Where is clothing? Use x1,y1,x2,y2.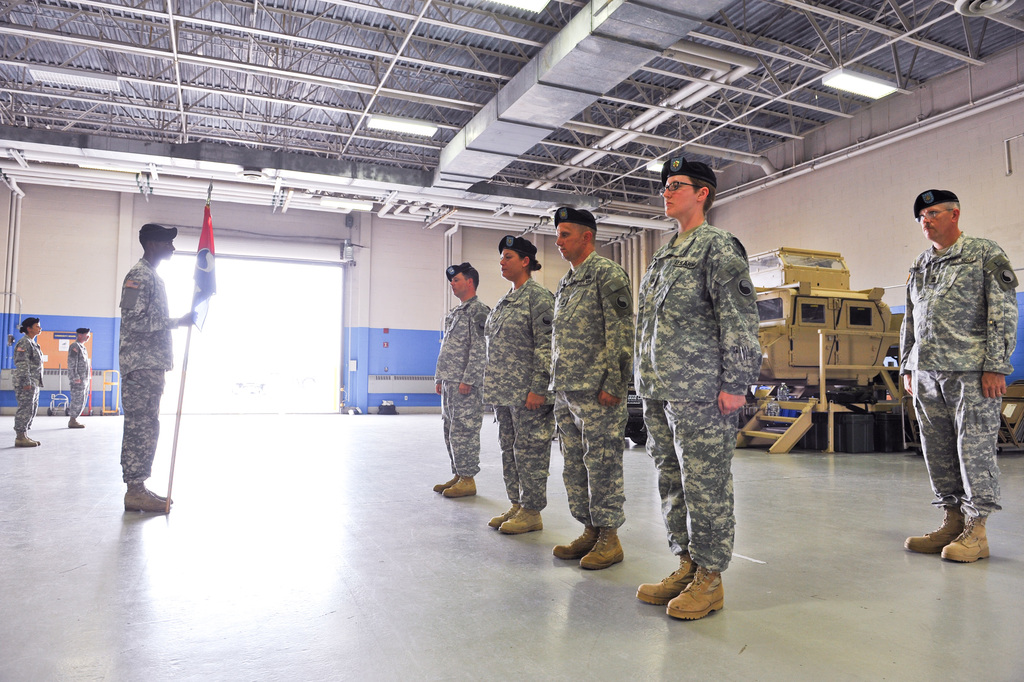
435,294,499,479.
